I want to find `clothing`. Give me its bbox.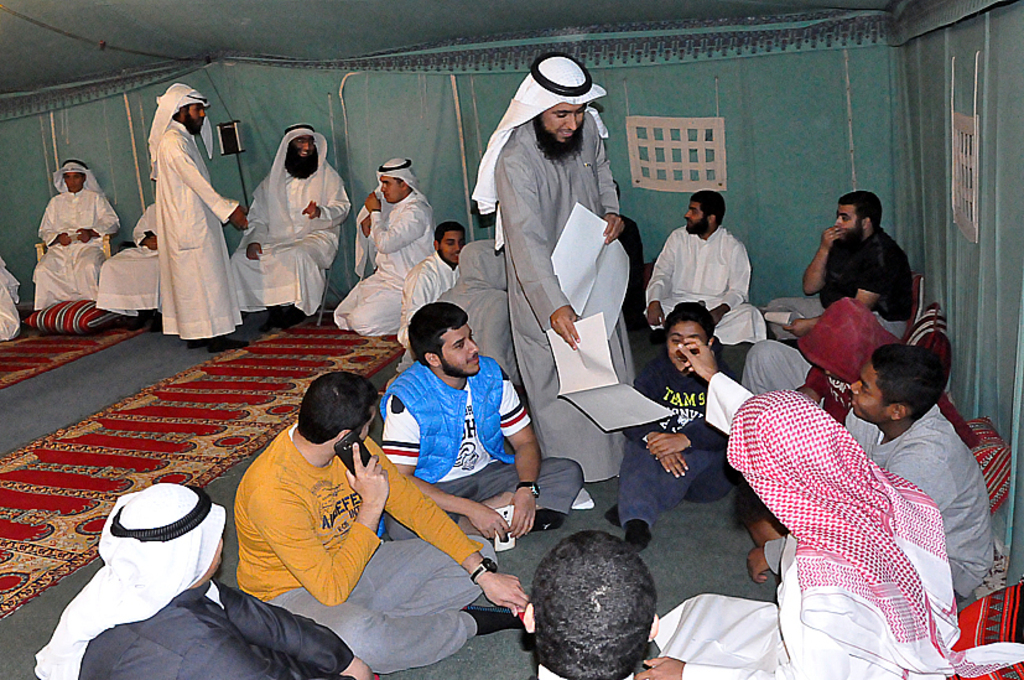
bbox(332, 193, 442, 338).
